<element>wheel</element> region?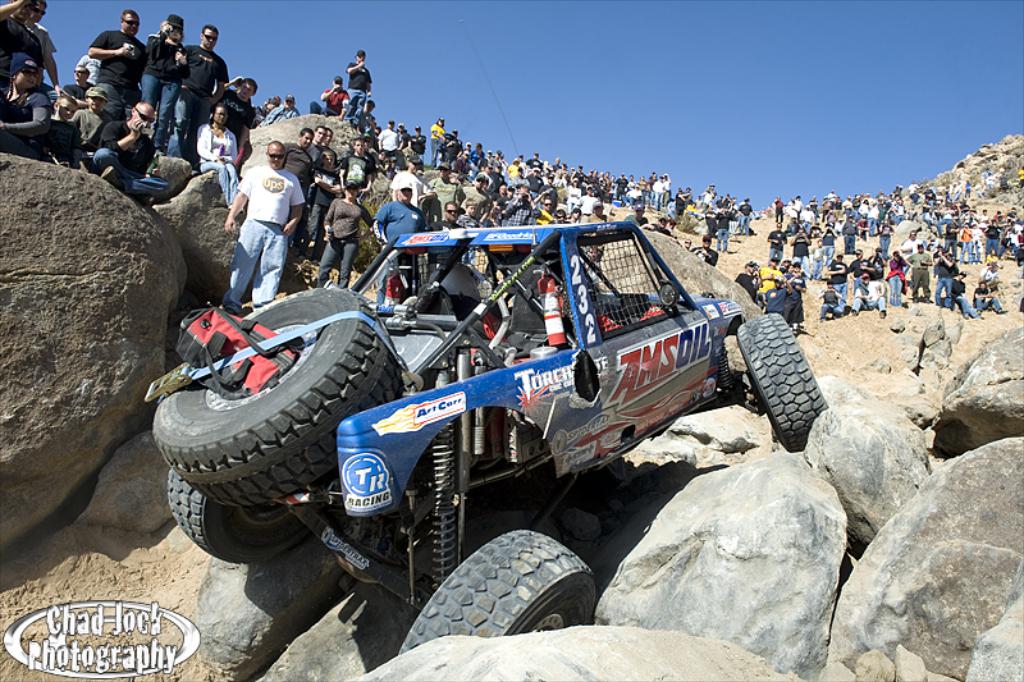
select_region(737, 313, 827, 453)
